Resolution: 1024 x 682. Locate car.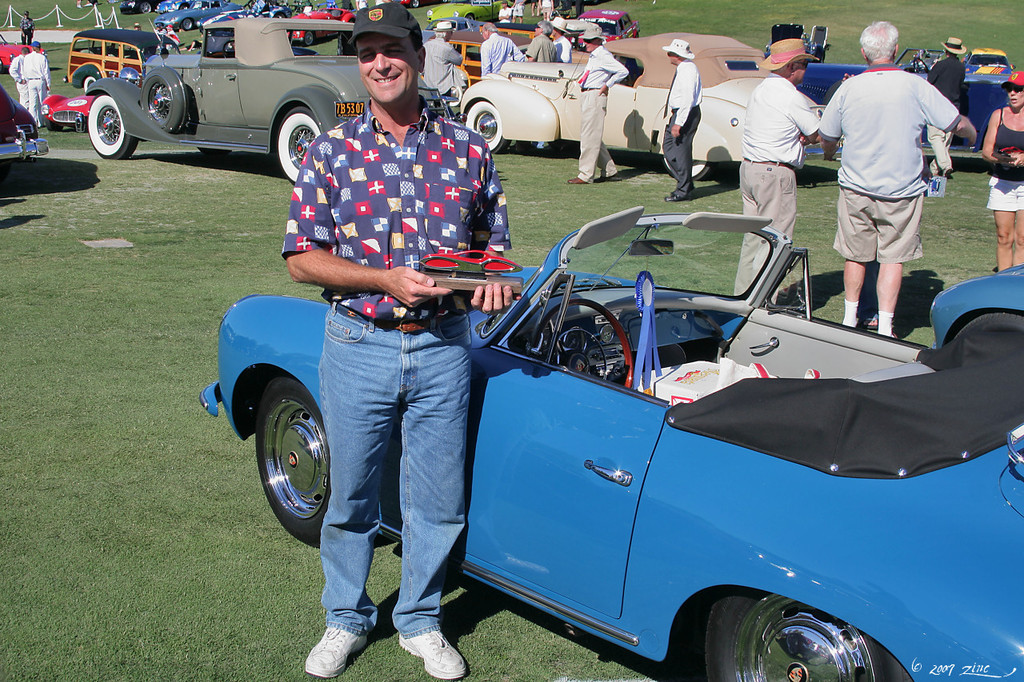
detection(797, 46, 1010, 148).
